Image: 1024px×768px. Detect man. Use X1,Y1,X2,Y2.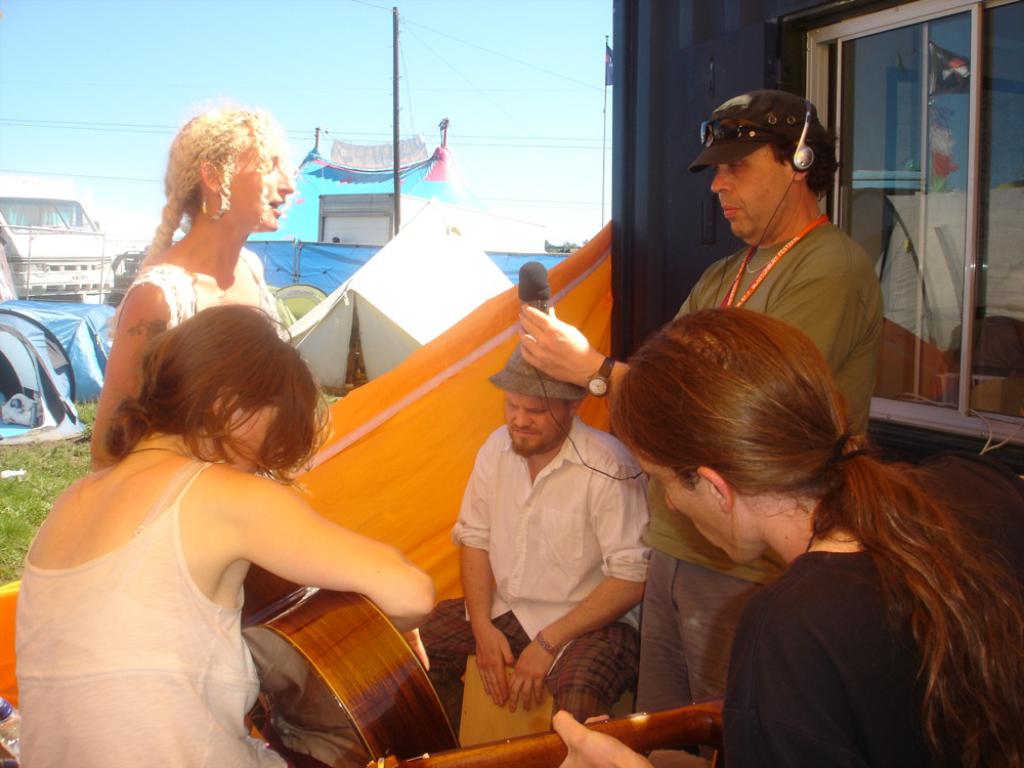
515,87,883,761.
